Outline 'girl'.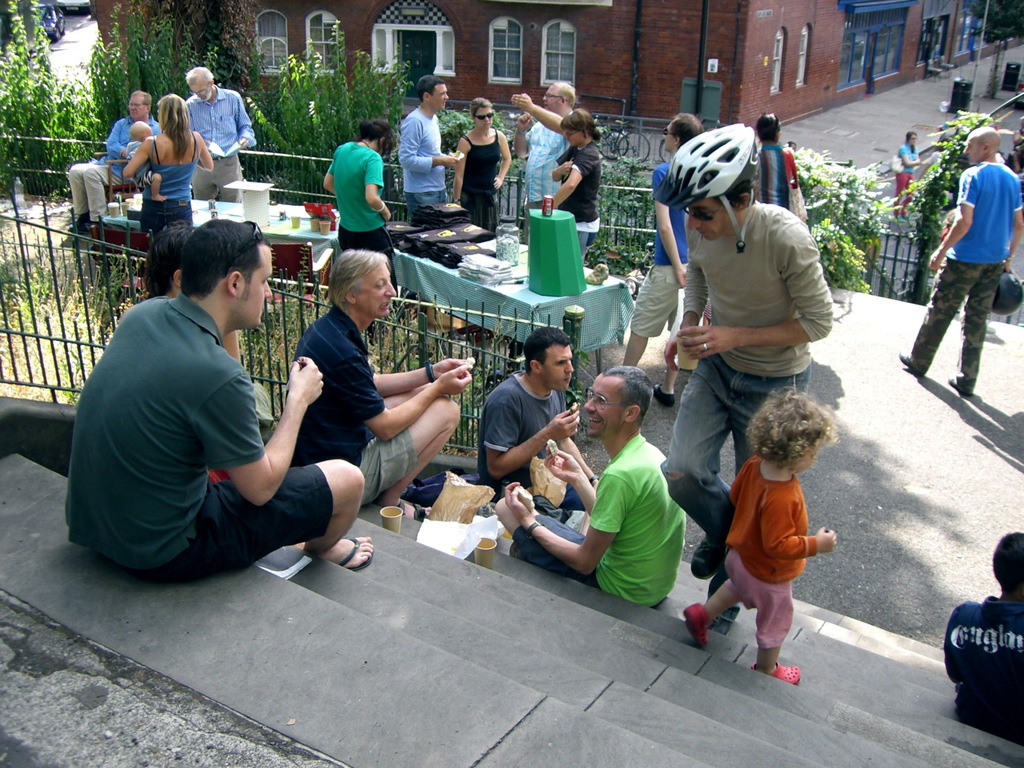
Outline: (325, 120, 391, 262).
